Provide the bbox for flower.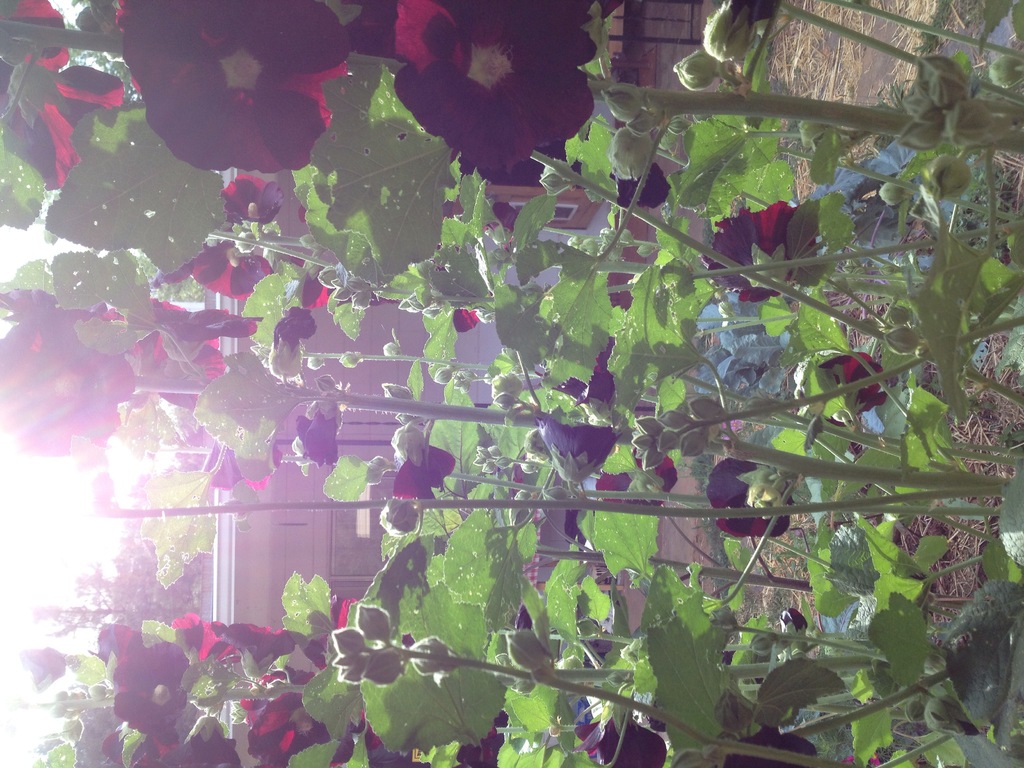
l=0, t=3, r=125, b=195.
